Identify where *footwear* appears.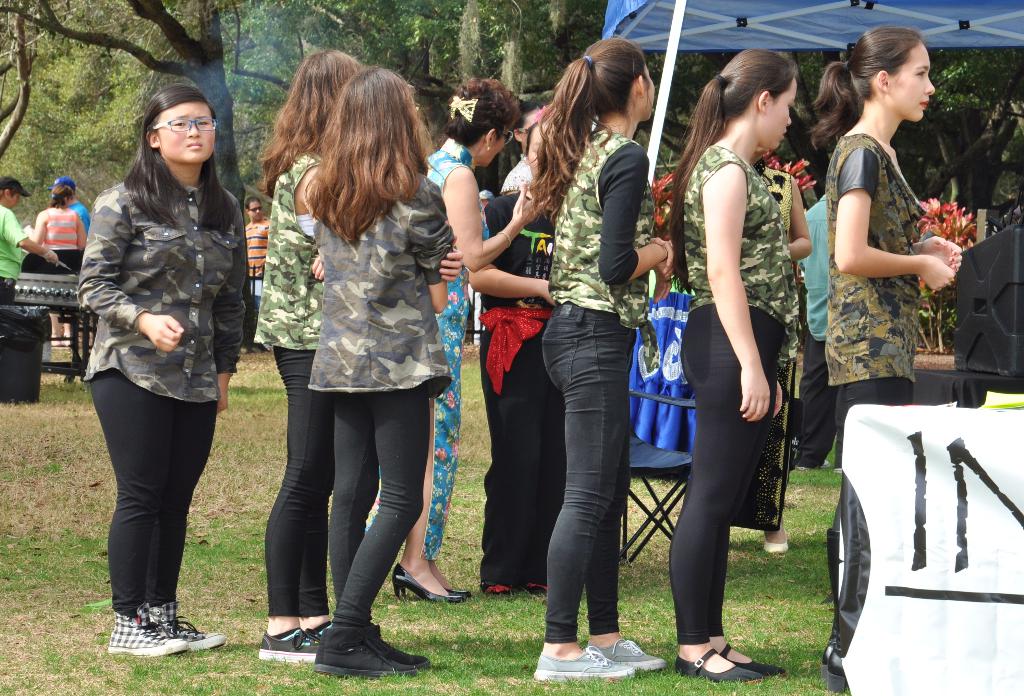
Appears at [314,624,431,679].
